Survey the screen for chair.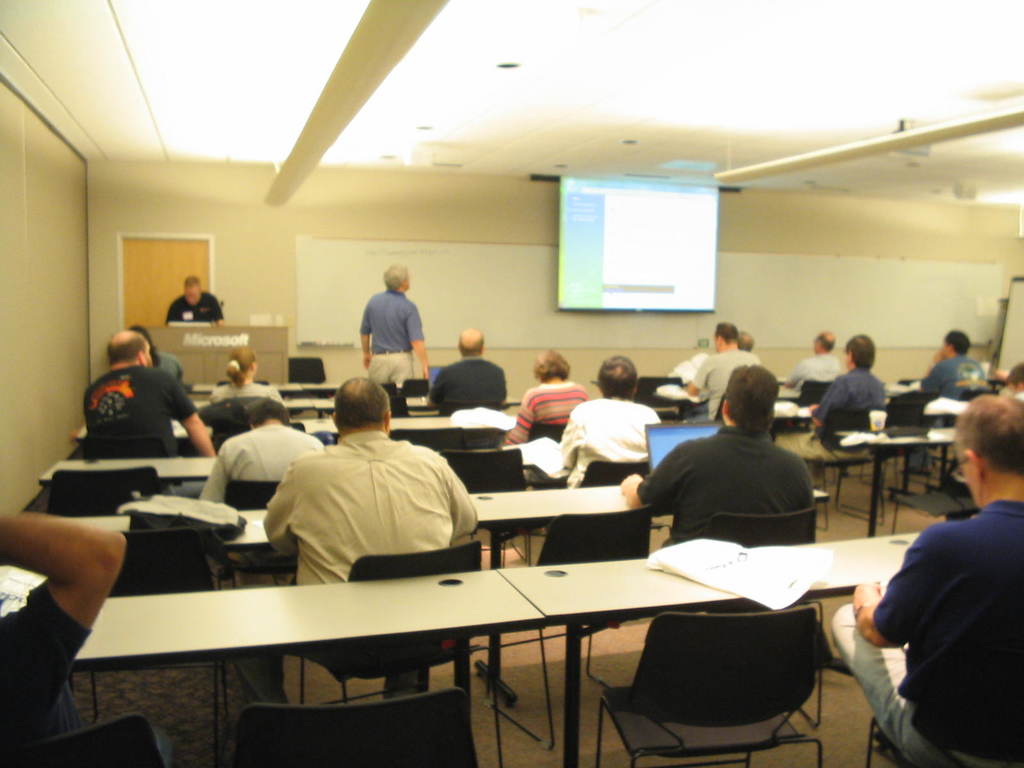
Survey found: box(0, 714, 165, 767).
